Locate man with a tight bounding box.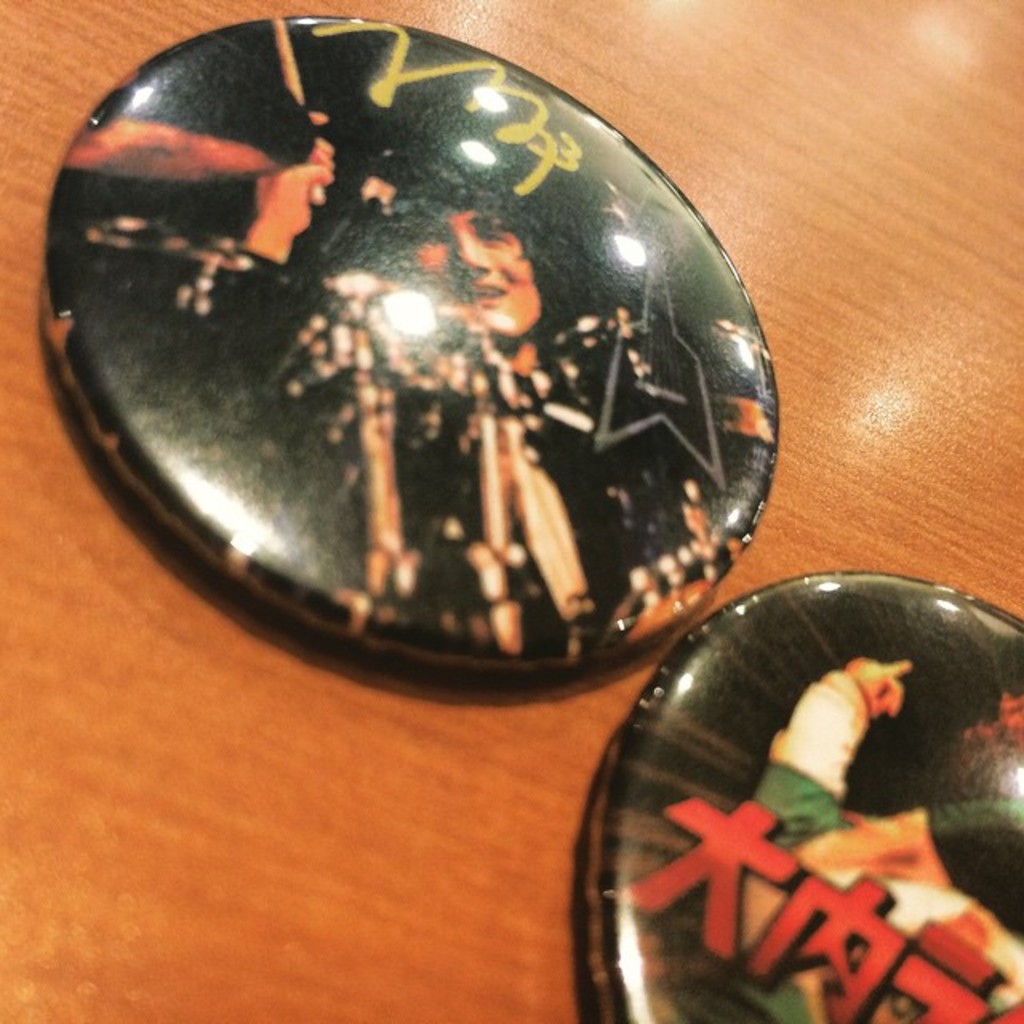
bbox=(734, 640, 1022, 1022).
